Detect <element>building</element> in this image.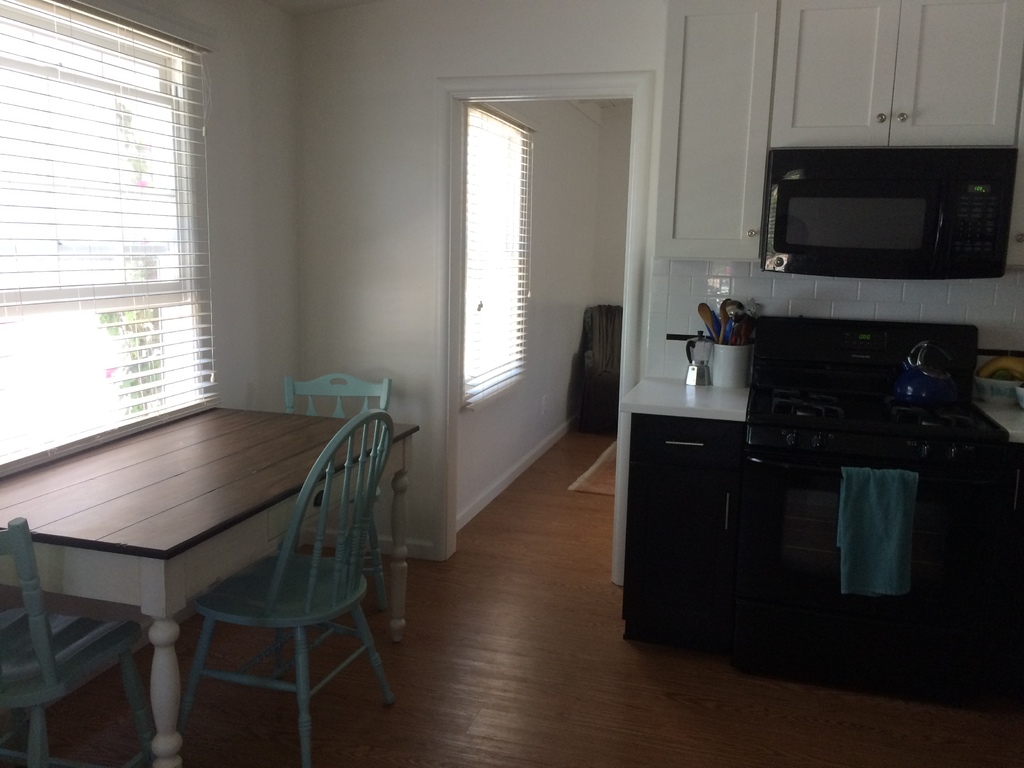
Detection: region(0, 0, 1023, 767).
